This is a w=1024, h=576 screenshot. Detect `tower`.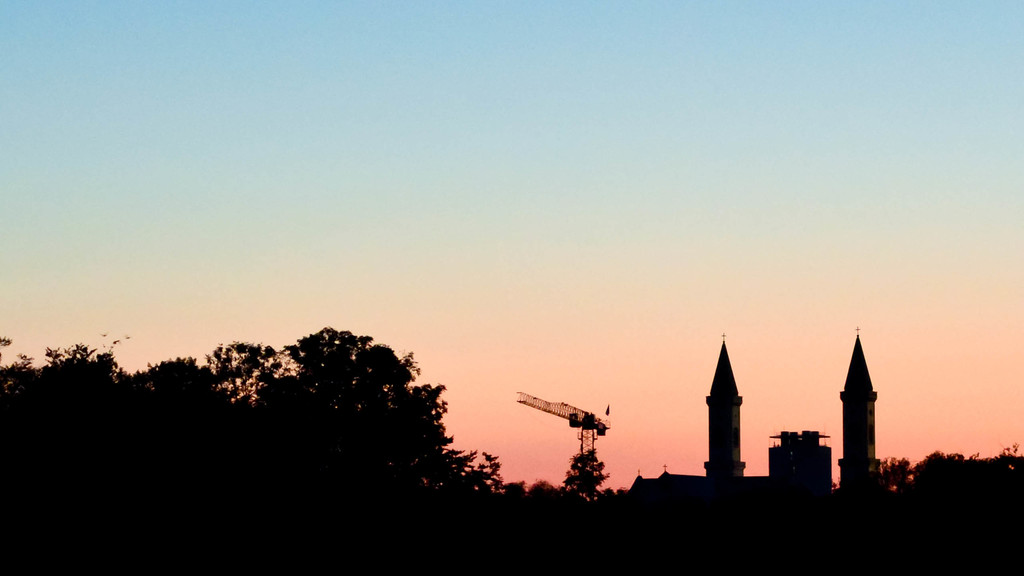
838/328/875/471.
